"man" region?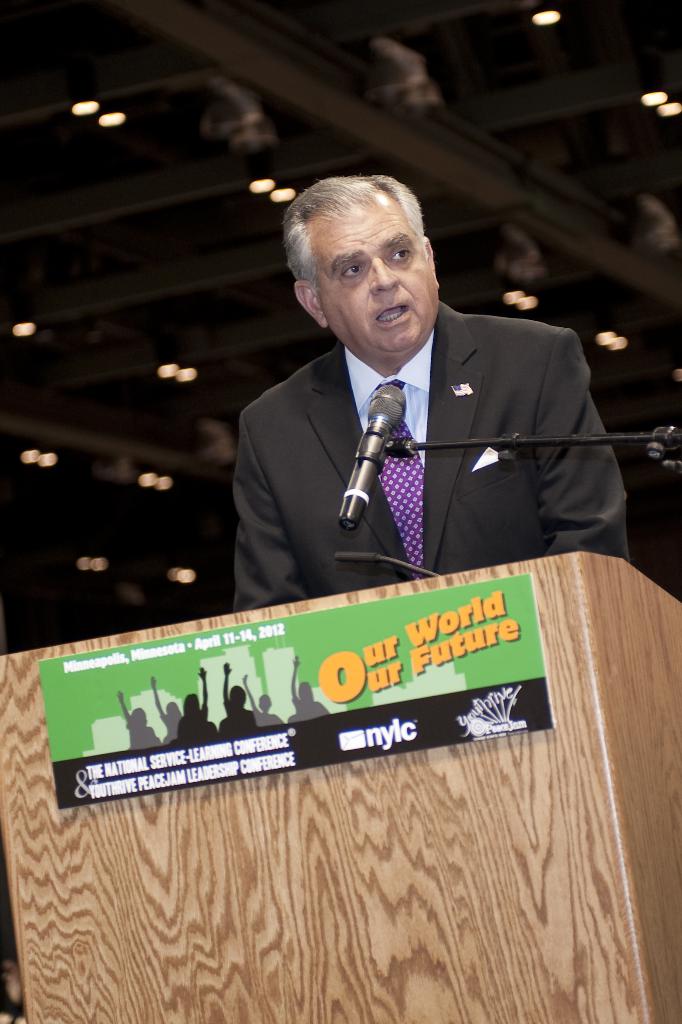
l=230, t=172, r=630, b=614
